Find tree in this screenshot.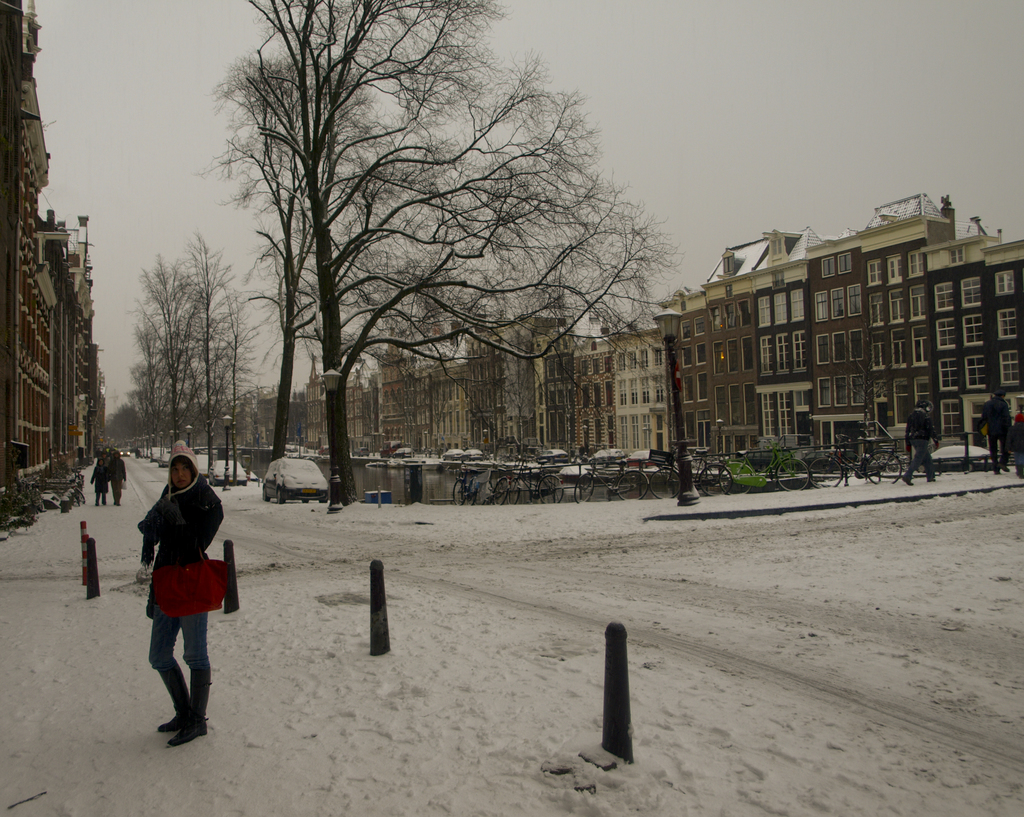
The bounding box for tree is 246 0 685 514.
